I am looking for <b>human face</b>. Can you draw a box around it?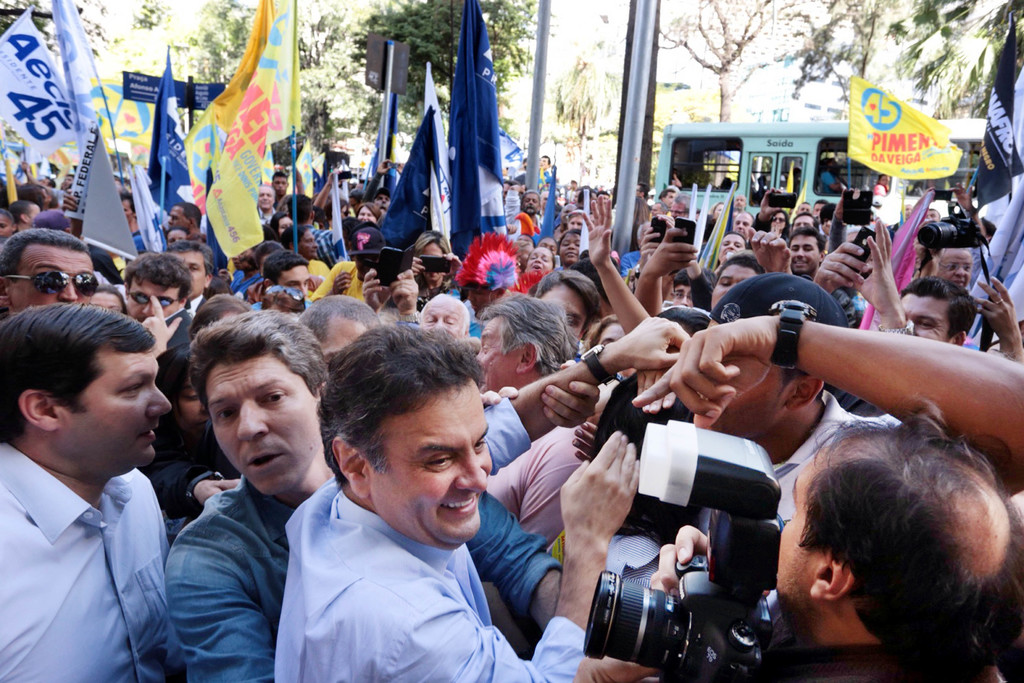
Sure, the bounding box is [x1=323, y1=315, x2=372, y2=354].
